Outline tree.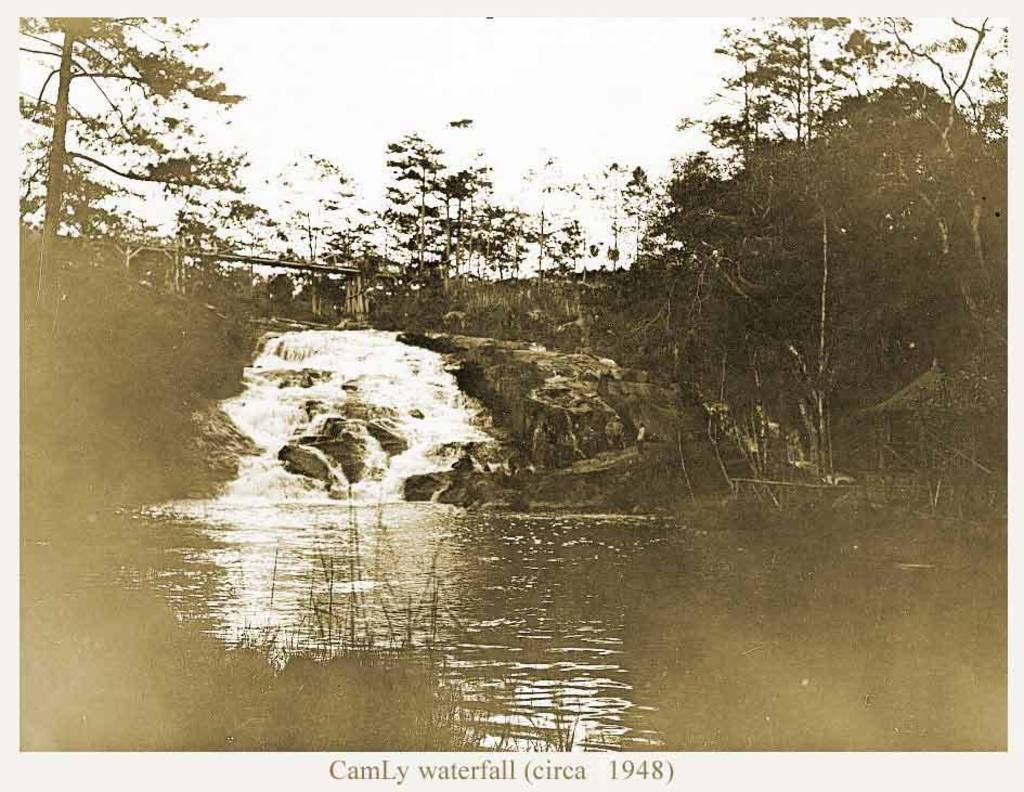
Outline: [x1=699, y1=13, x2=957, y2=495].
